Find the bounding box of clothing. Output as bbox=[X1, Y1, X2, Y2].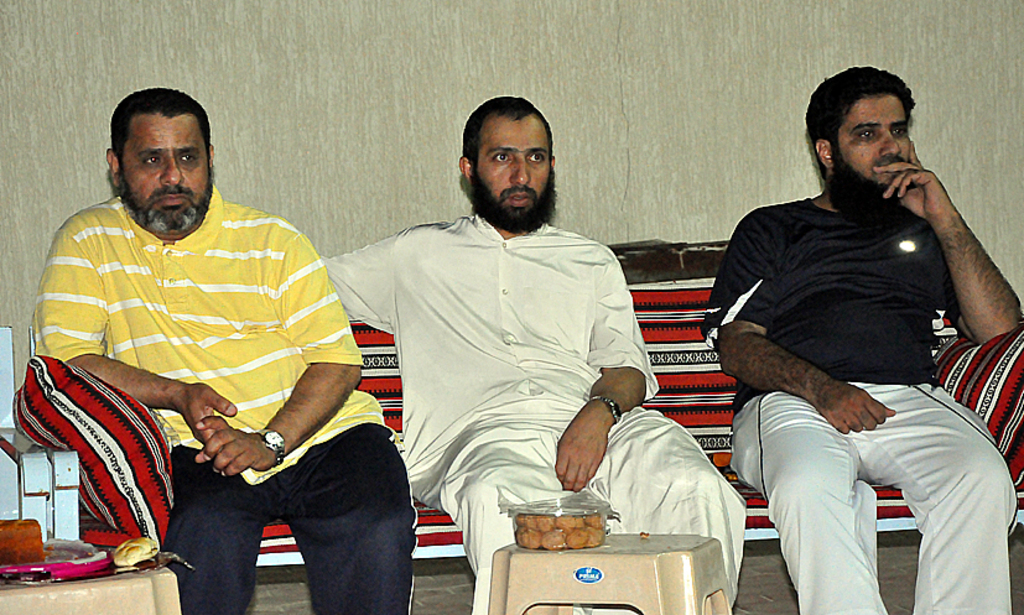
bbox=[318, 208, 750, 614].
